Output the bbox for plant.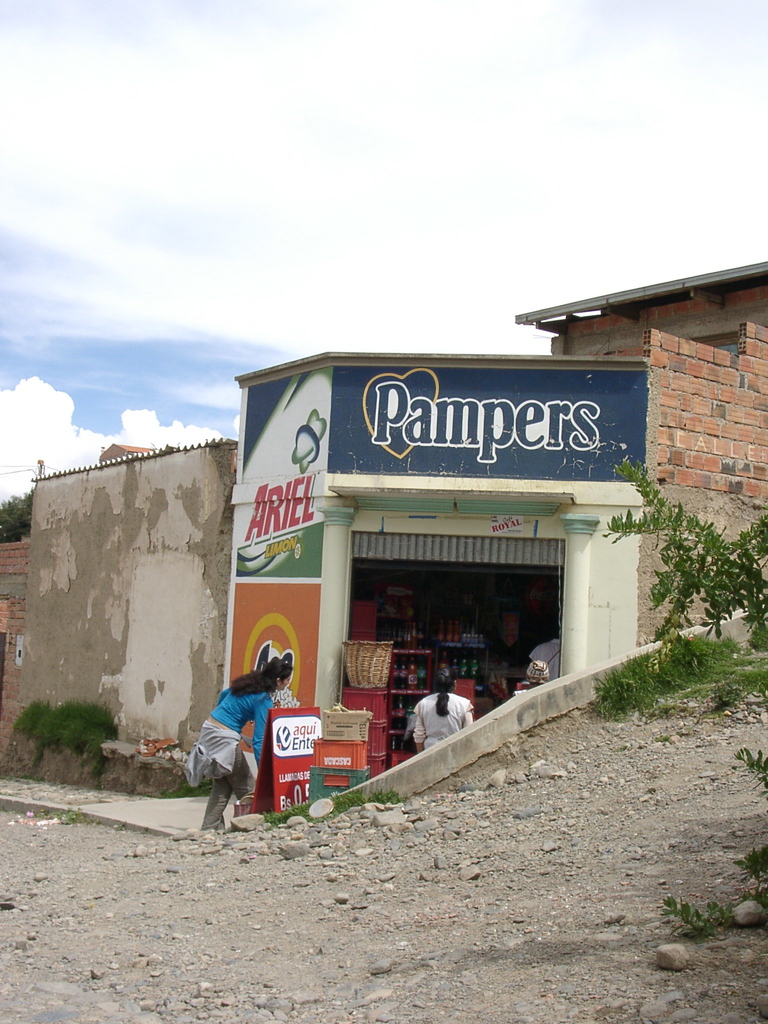
305, 790, 399, 830.
